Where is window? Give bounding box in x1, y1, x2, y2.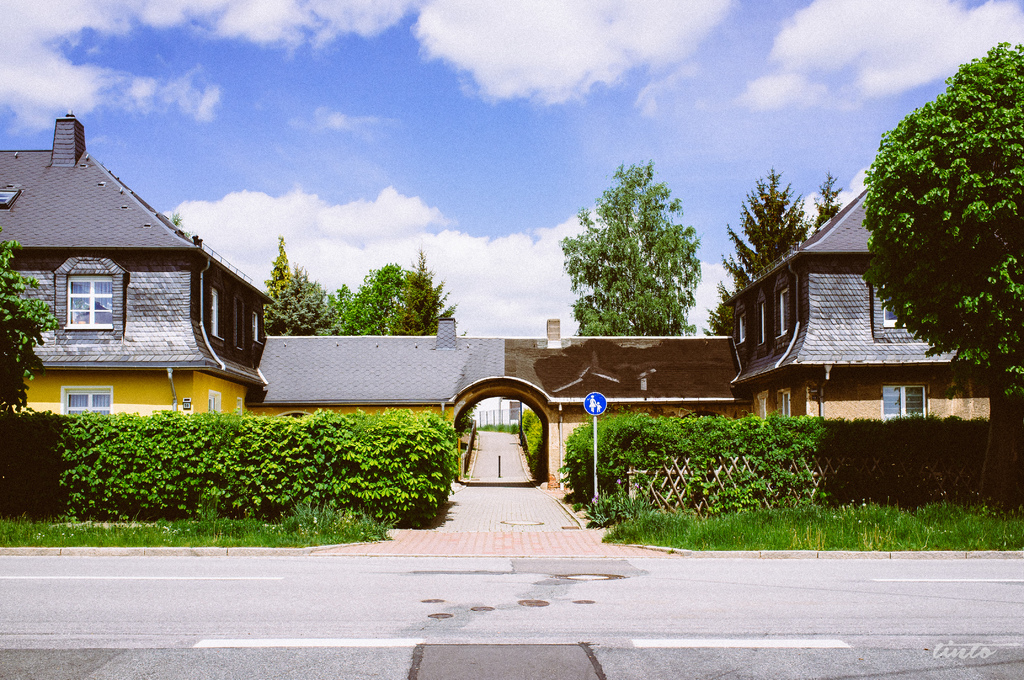
46, 262, 123, 341.
